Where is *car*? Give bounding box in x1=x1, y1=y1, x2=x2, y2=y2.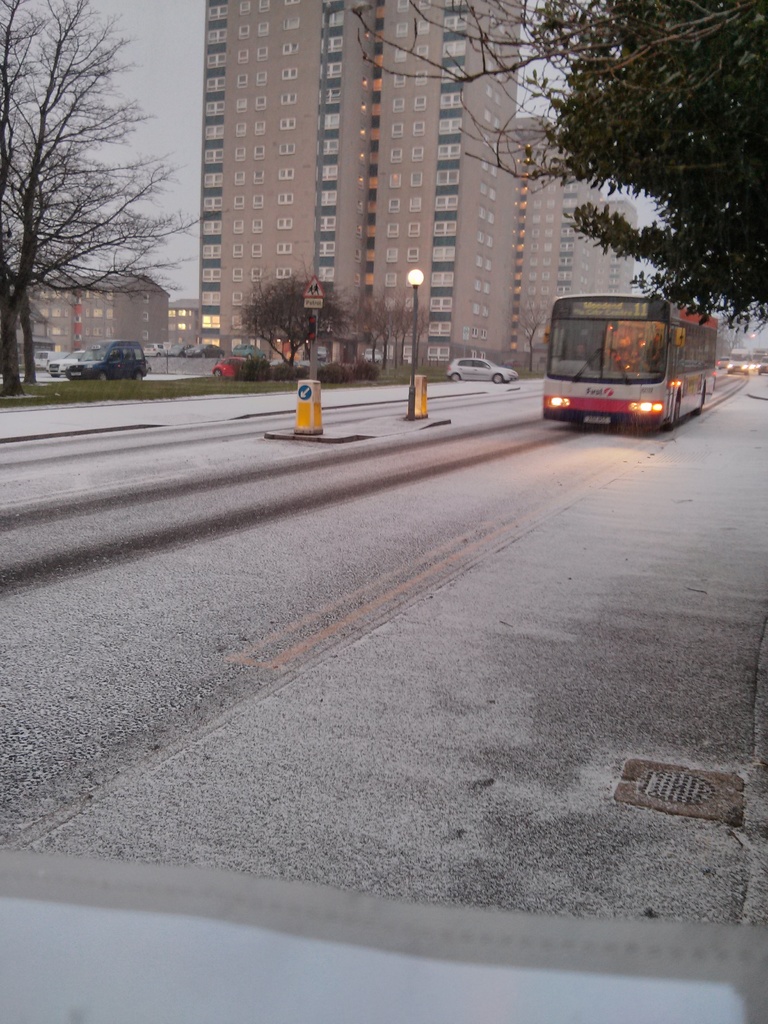
x1=443, y1=352, x2=520, y2=385.
